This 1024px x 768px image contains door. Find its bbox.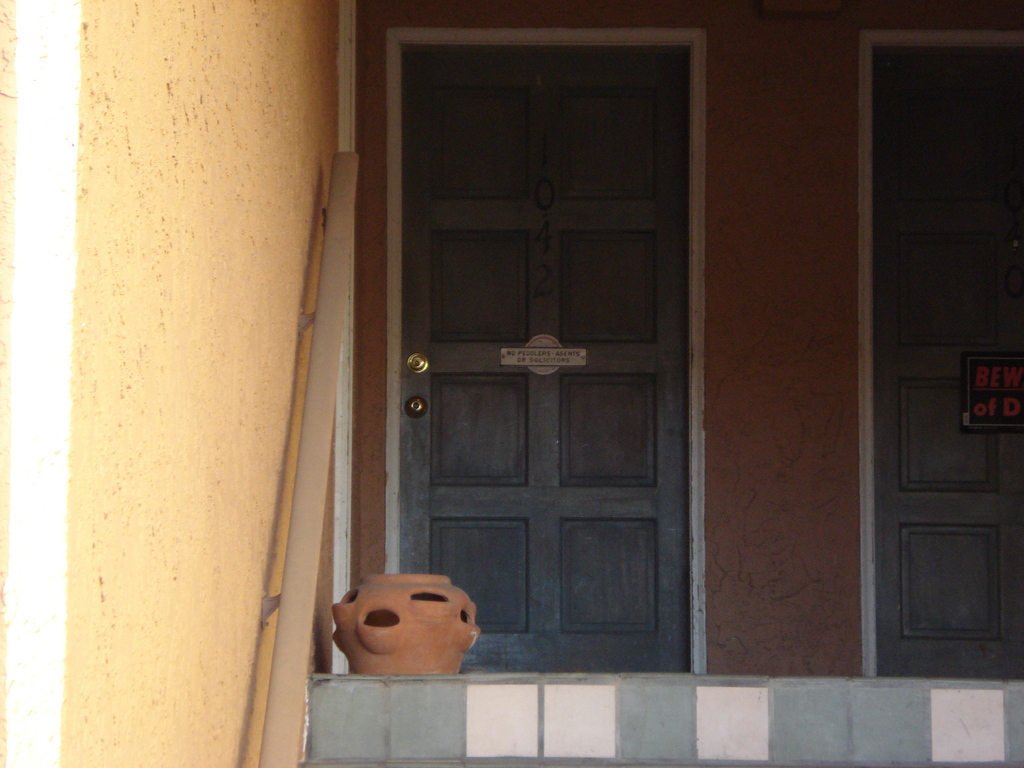
l=399, t=44, r=692, b=669.
